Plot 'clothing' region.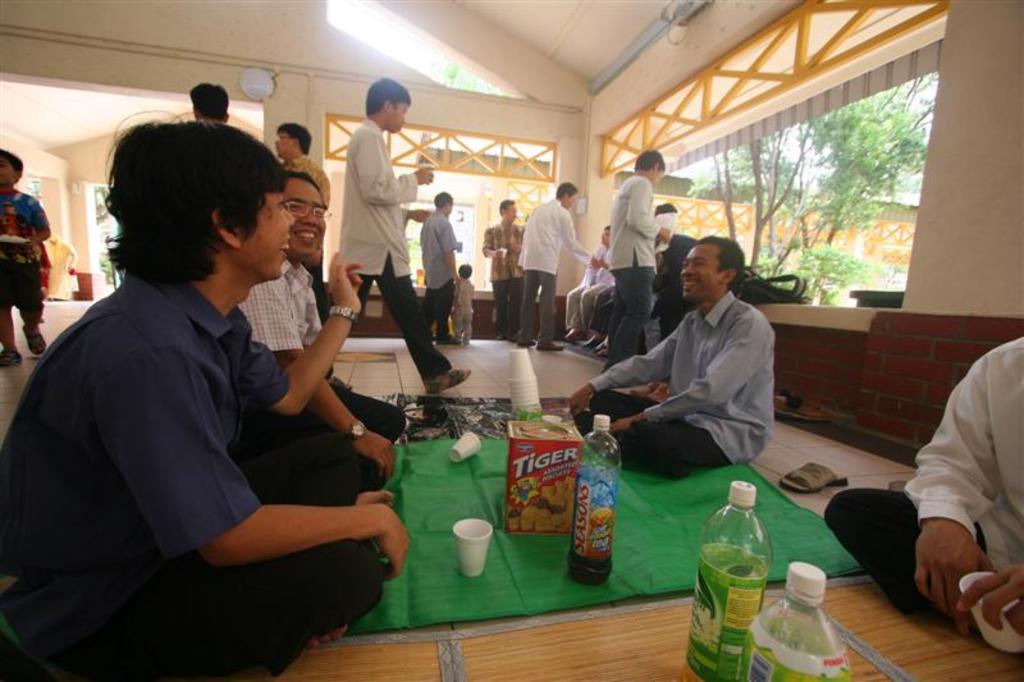
Plotted at left=605, top=175, right=662, bottom=362.
